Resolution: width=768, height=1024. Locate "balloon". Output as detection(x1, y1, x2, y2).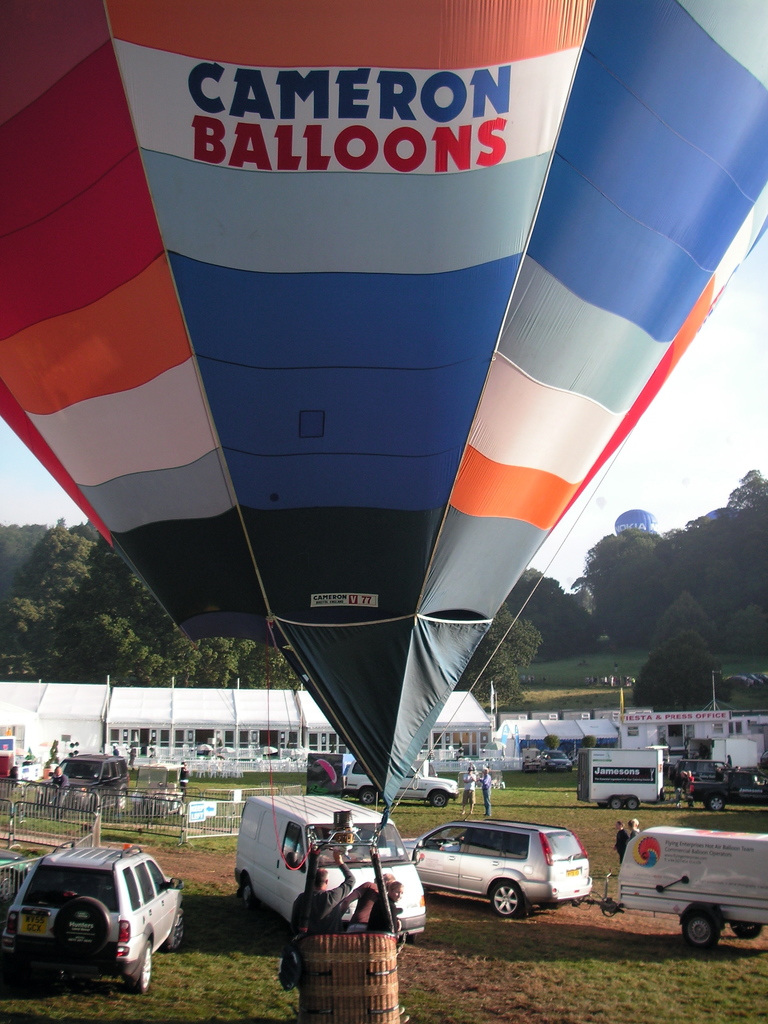
detection(0, 0, 767, 824).
